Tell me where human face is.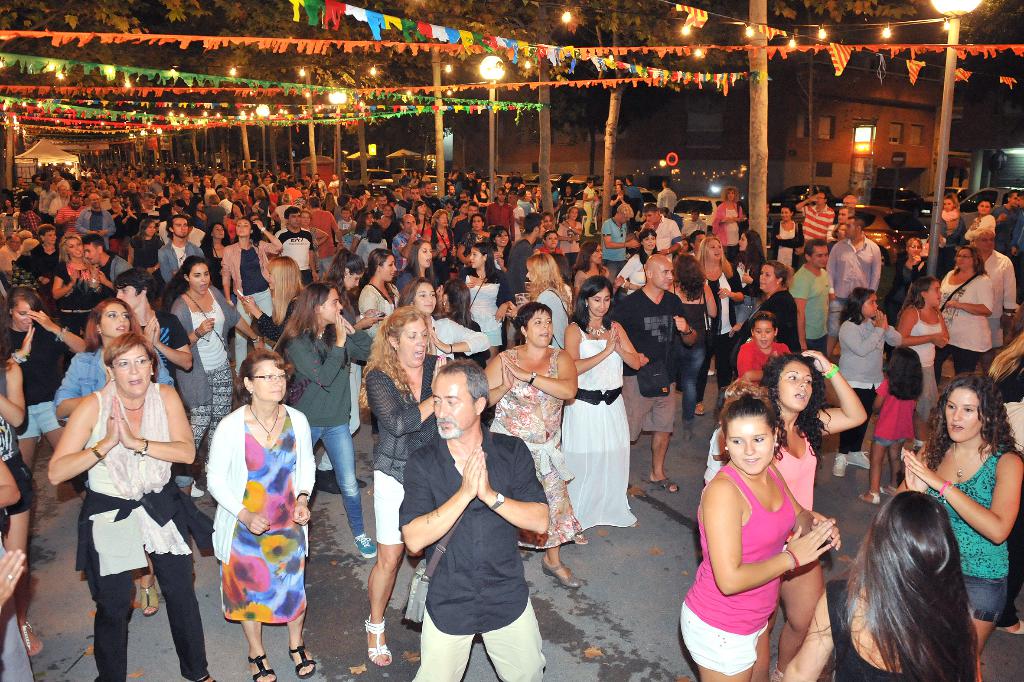
human face is at 758, 265, 776, 293.
